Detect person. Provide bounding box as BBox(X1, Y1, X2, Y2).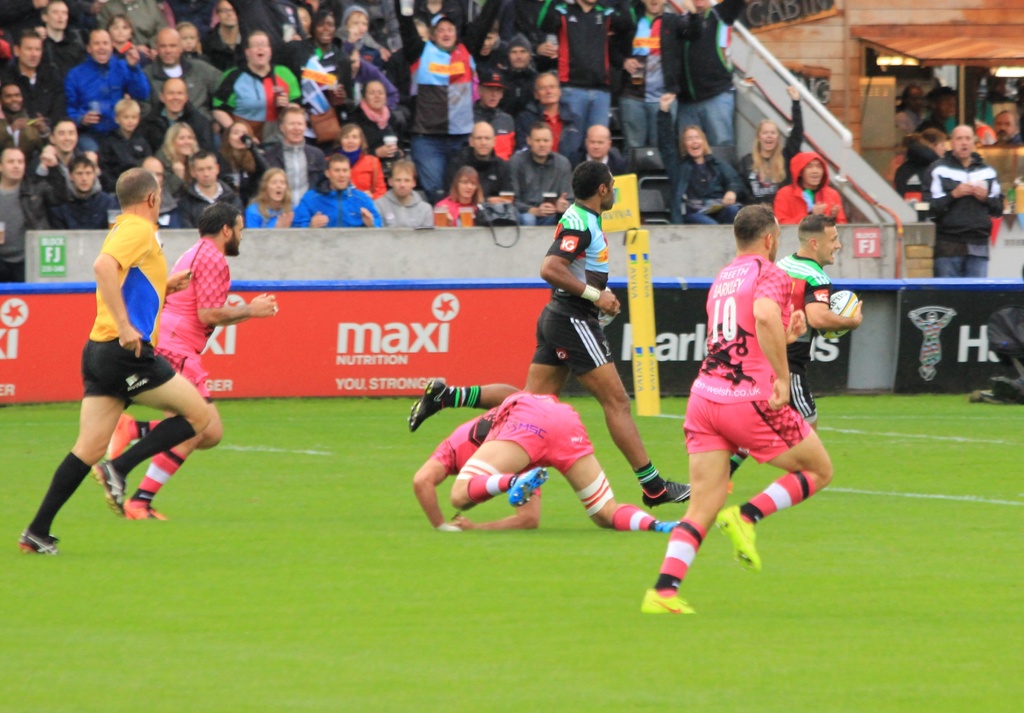
BBox(410, 390, 676, 534).
